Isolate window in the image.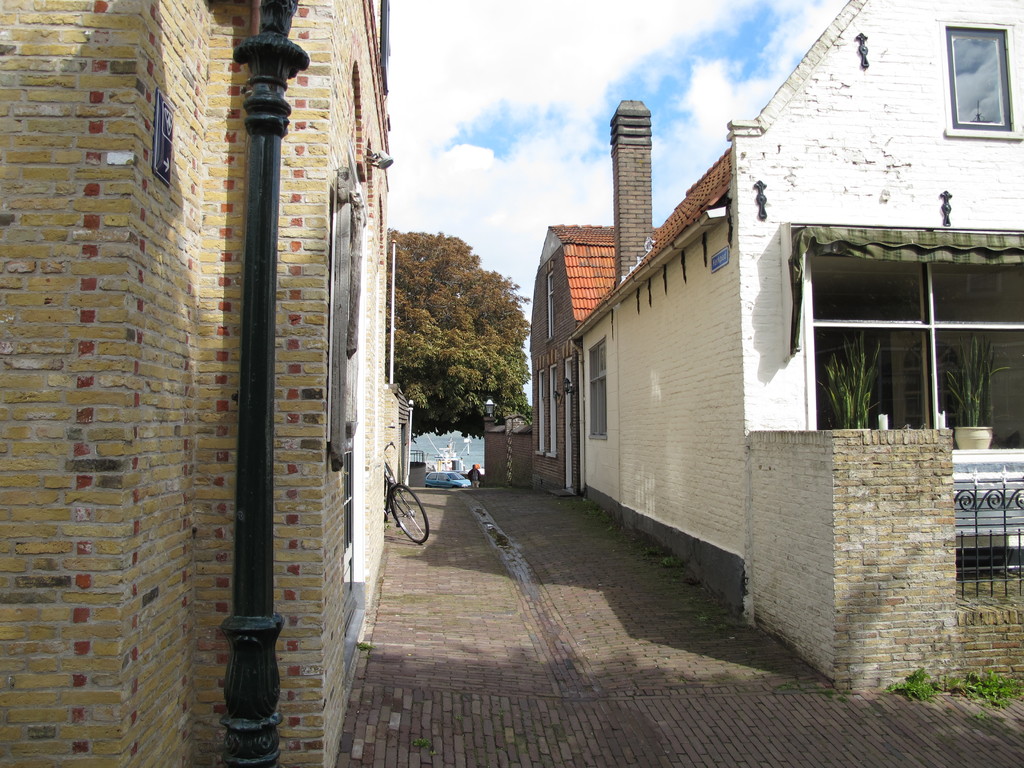
Isolated region: 541,269,559,342.
